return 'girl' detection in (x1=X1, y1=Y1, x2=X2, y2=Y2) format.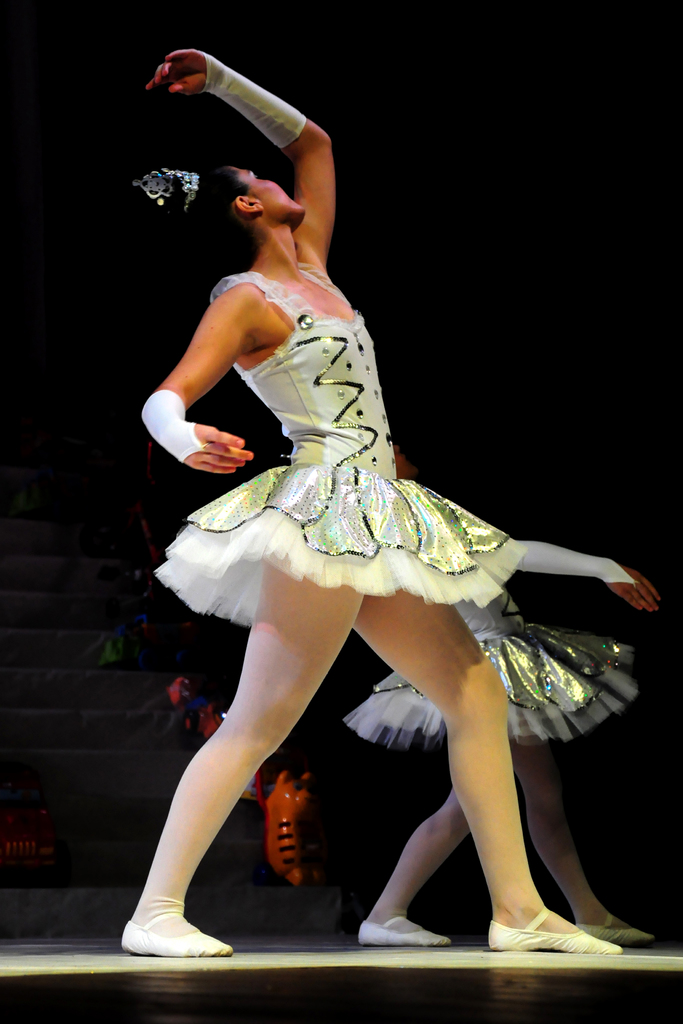
(x1=325, y1=431, x2=666, y2=951).
